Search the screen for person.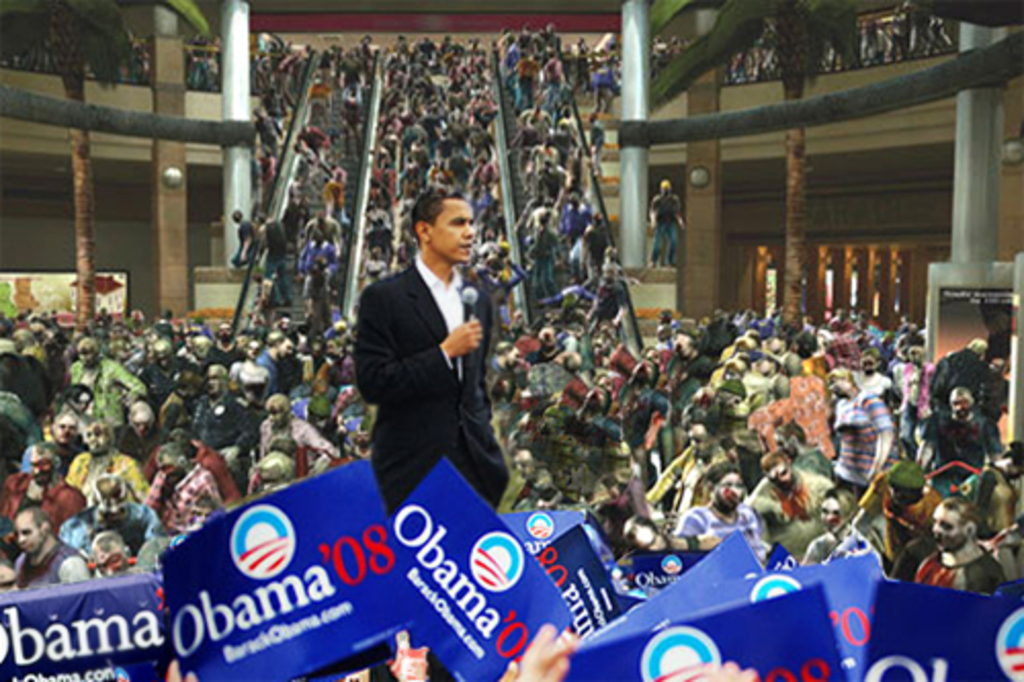
Found at Rect(213, 29, 655, 332).
